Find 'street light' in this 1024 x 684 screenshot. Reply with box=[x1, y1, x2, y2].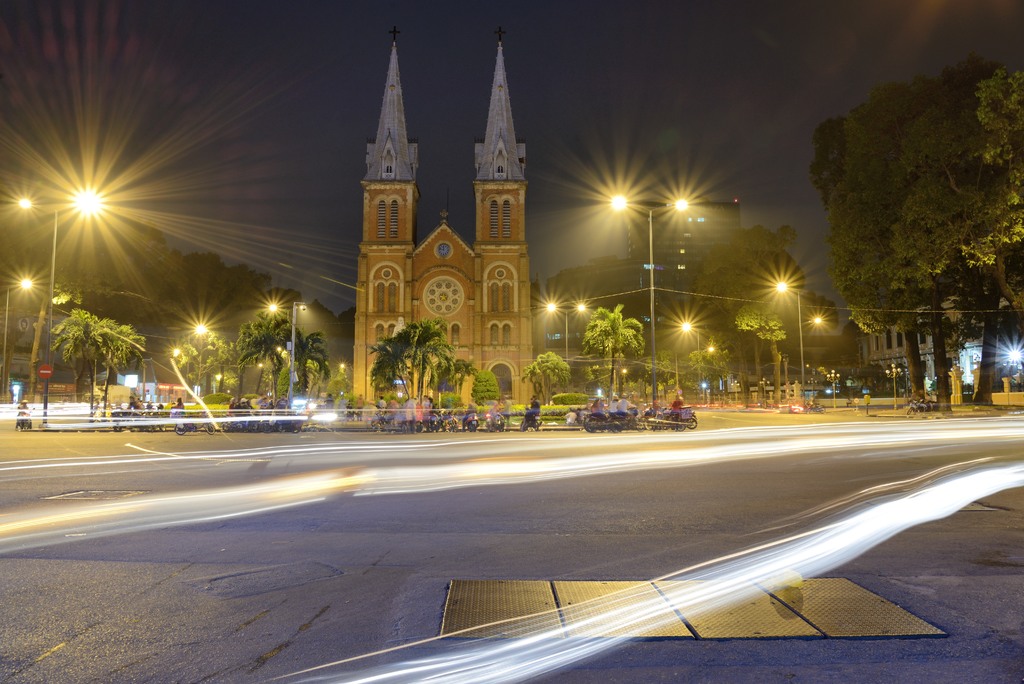
box=[680, 323, 703, 403].
